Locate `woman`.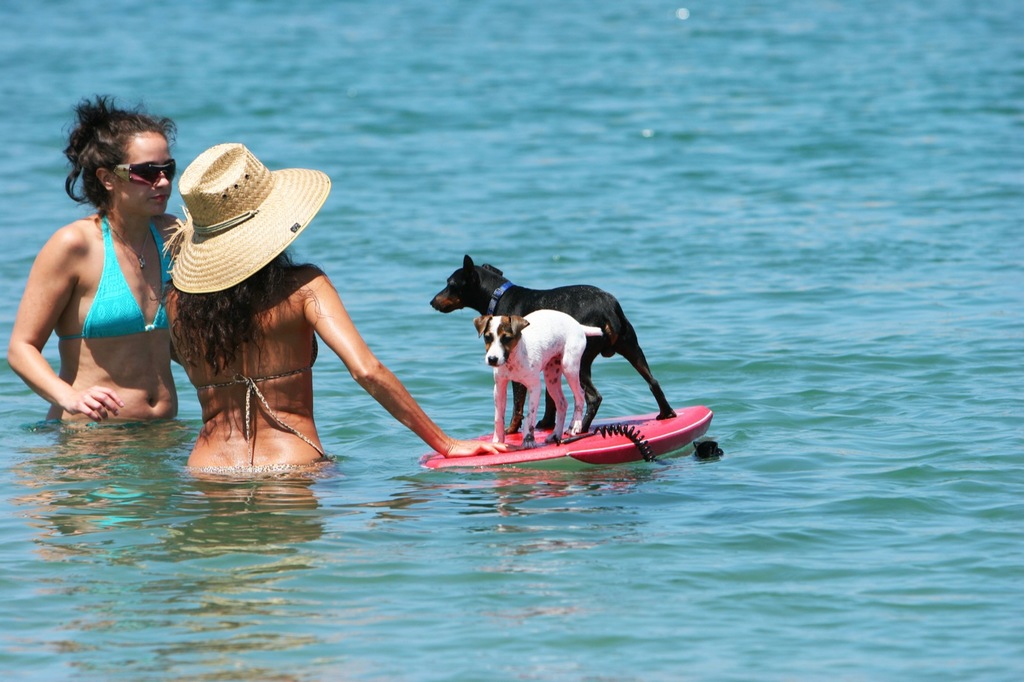
Bounding box: crop(22, 94, 187, 466).
